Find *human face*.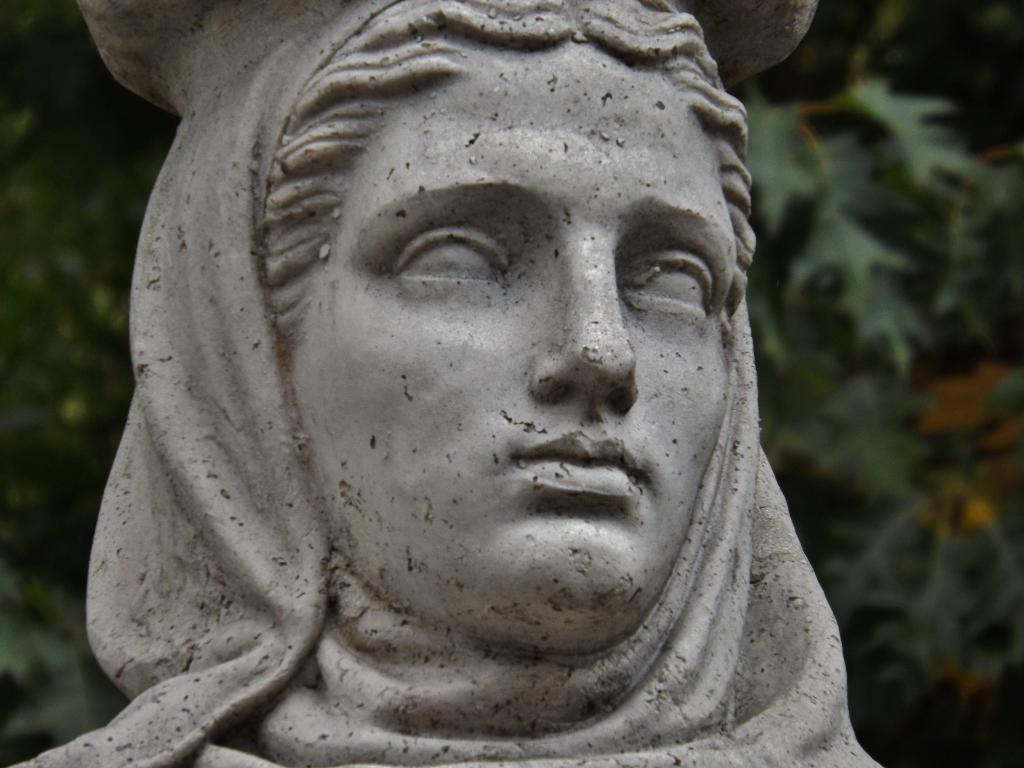
289 46 733 648.
